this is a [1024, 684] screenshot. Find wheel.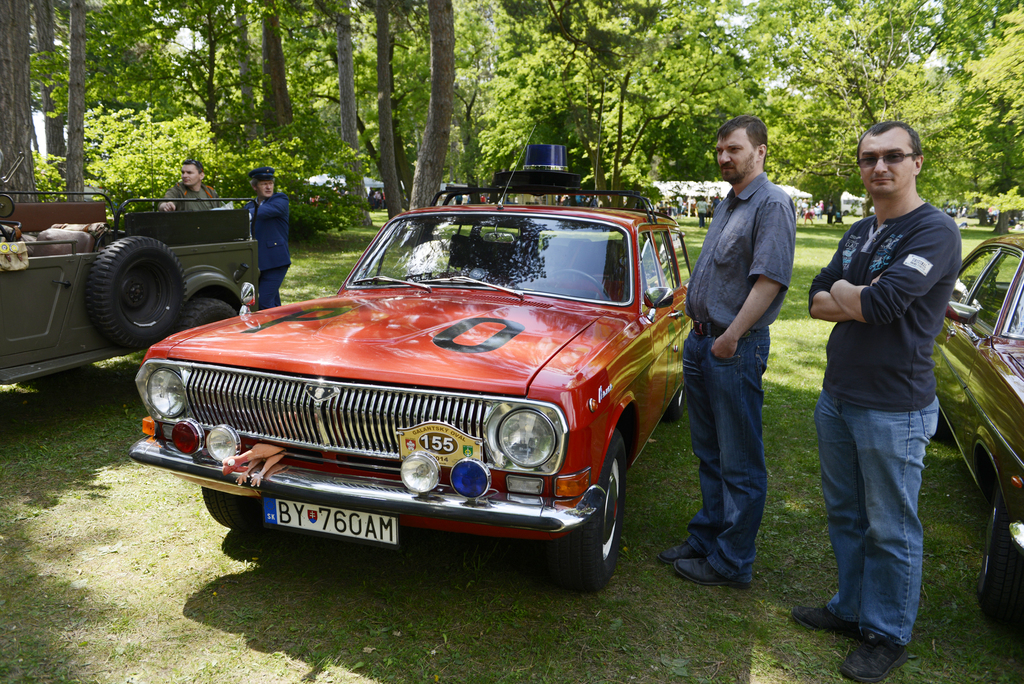
Bounding box: bbox=[197, 485, 264, 537].
